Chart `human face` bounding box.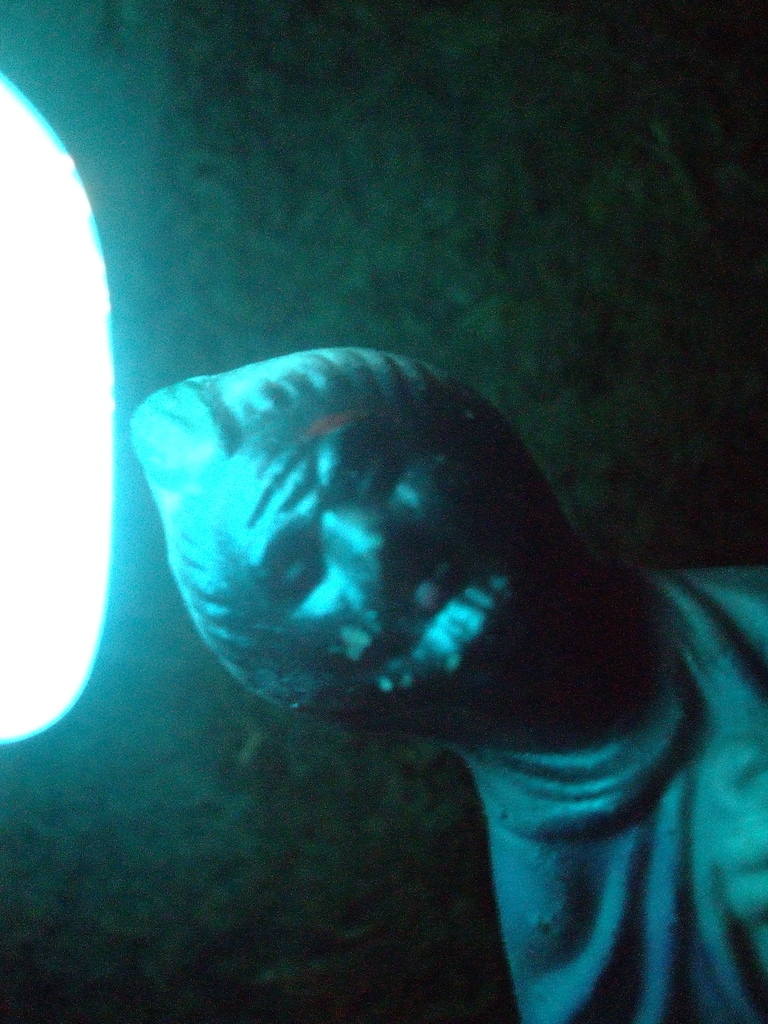
Charted: bbox=(234, 424, 515, 684).
